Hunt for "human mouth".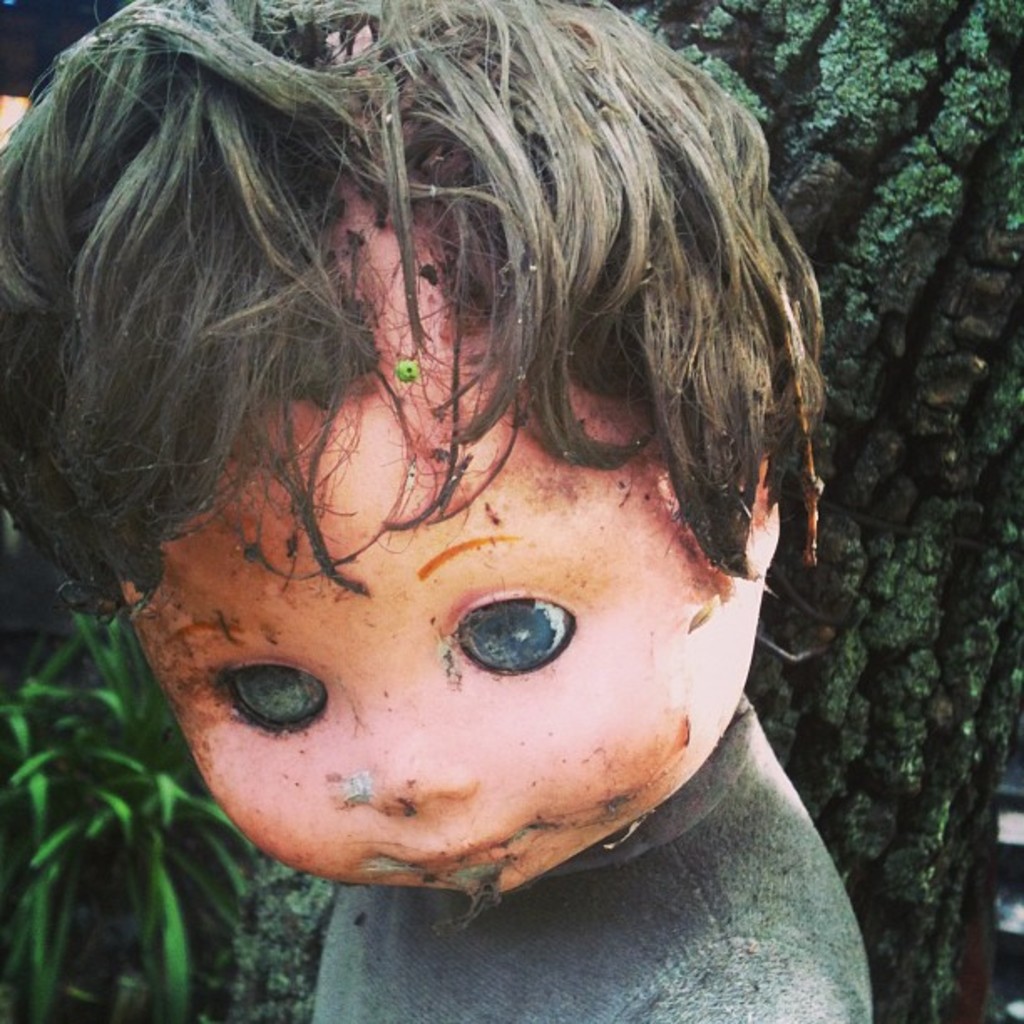
Hunted down at left=392, top=820, right=530, bottom=877.
